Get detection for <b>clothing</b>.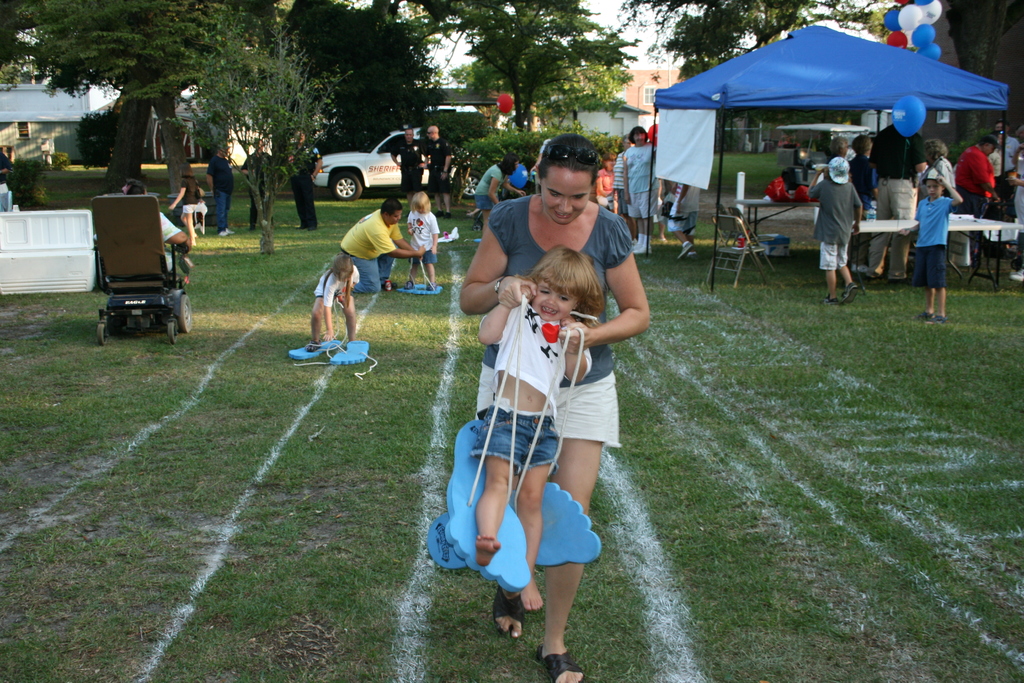
Detection: (x1=806, y1=179, x2=862, y2=273).
